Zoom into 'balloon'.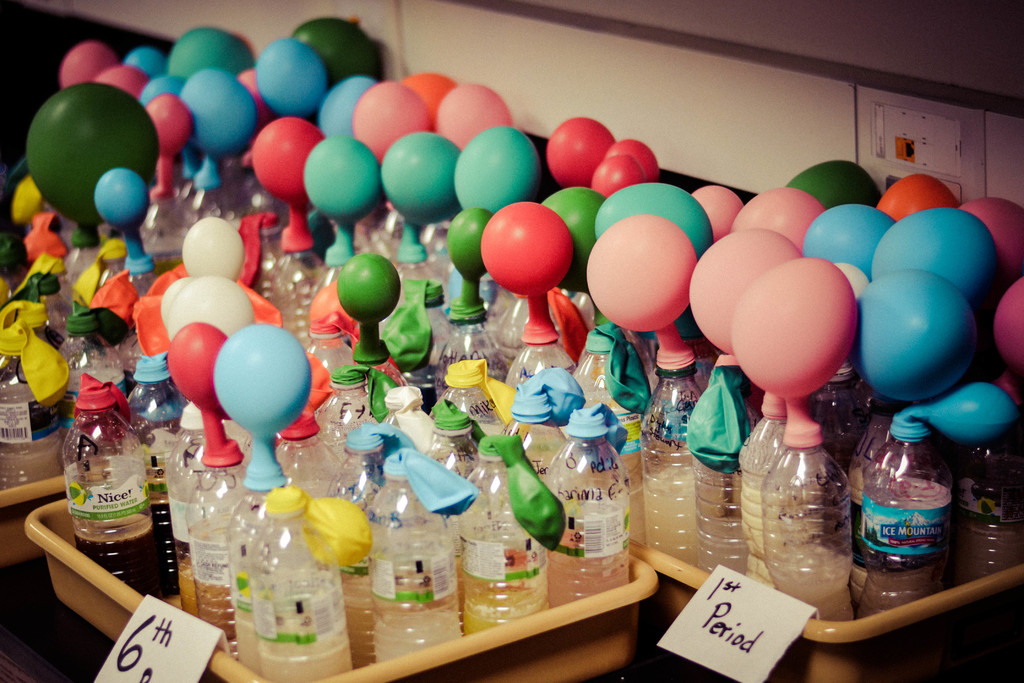
Zoom target: {"x1": 95, "y1": 63, "x2": 148, "y2": 98}.
